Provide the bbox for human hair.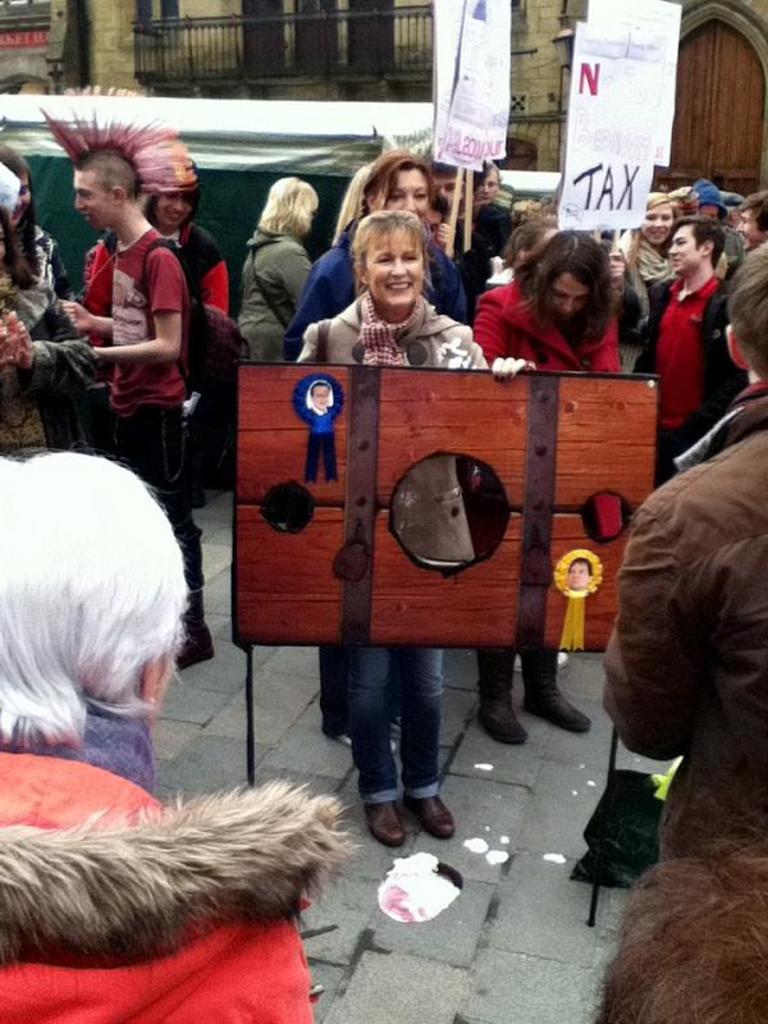
x1=367 y1=134 x2=444 y2=210.
